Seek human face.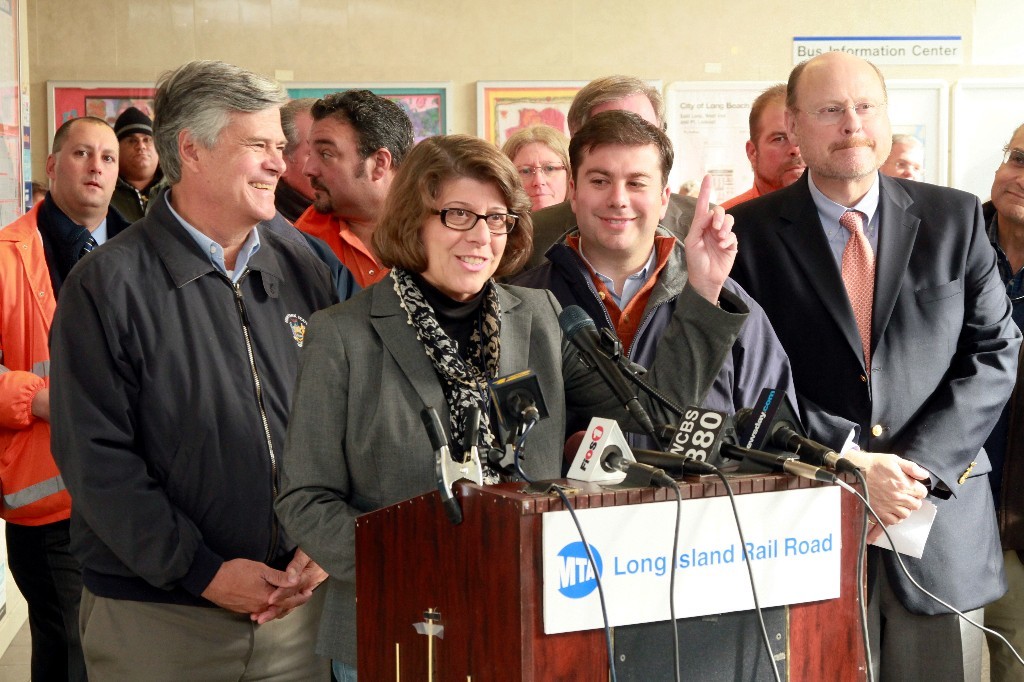
l=421, t=177, r=507, b=293.
